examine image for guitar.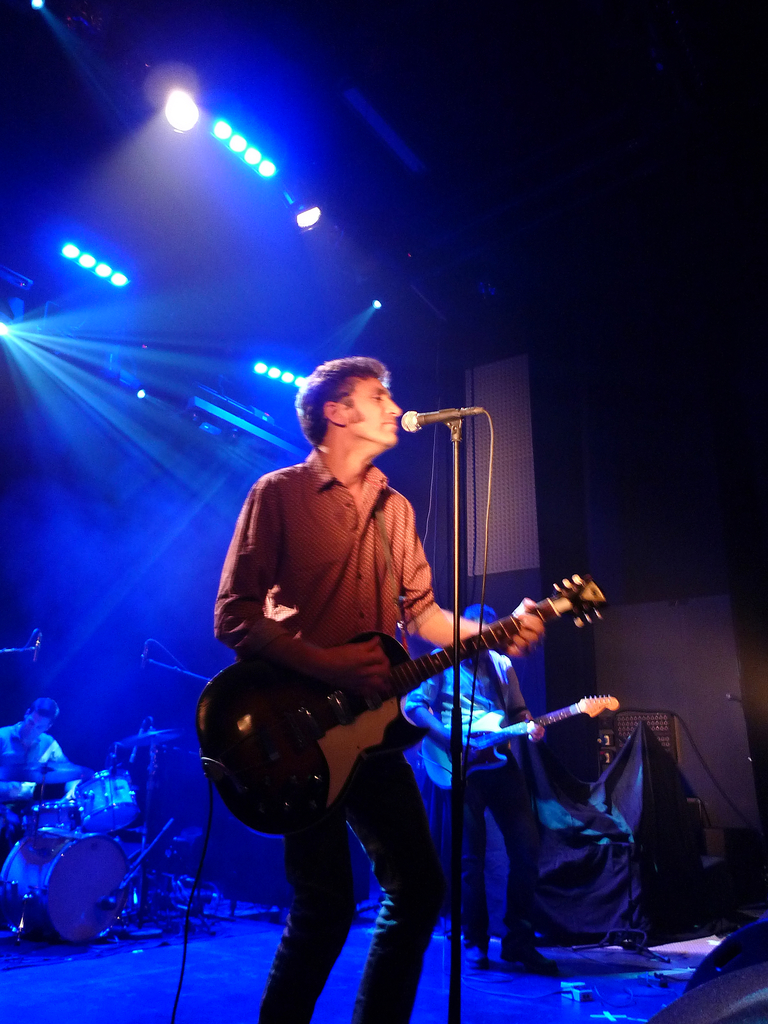
Examination result: <bbox>203, 570, 637, 819</bbox>.
